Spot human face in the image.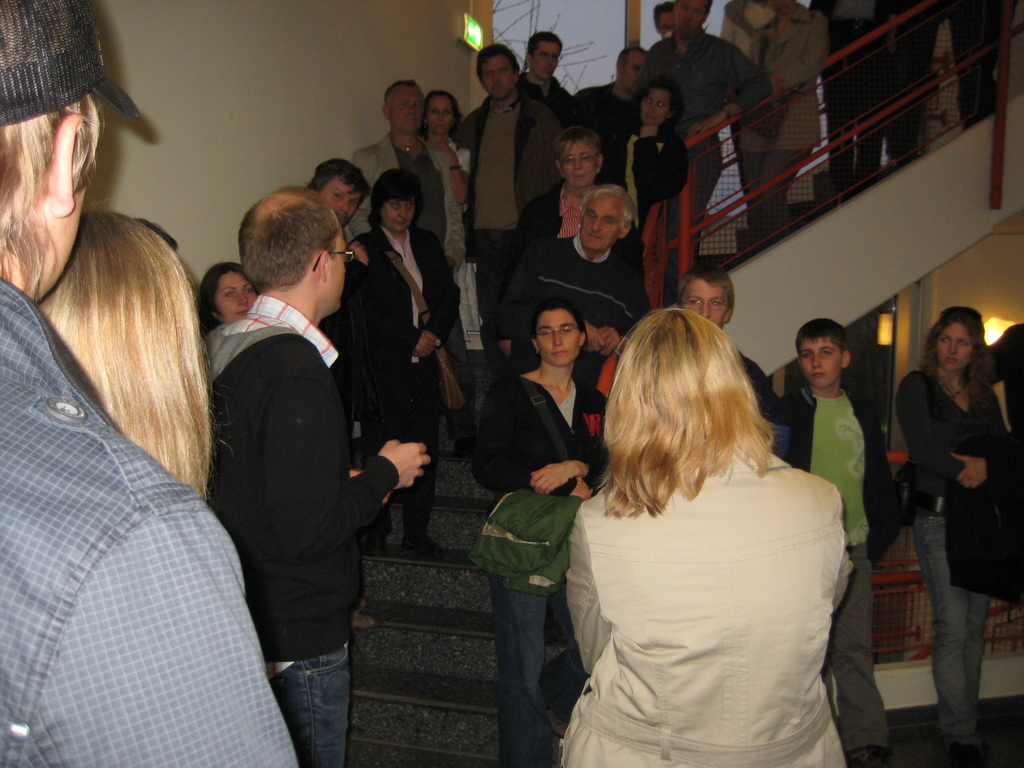
human face found at {"x1": 215, "y1": 270, "x2": 259, "y2": 324}.
